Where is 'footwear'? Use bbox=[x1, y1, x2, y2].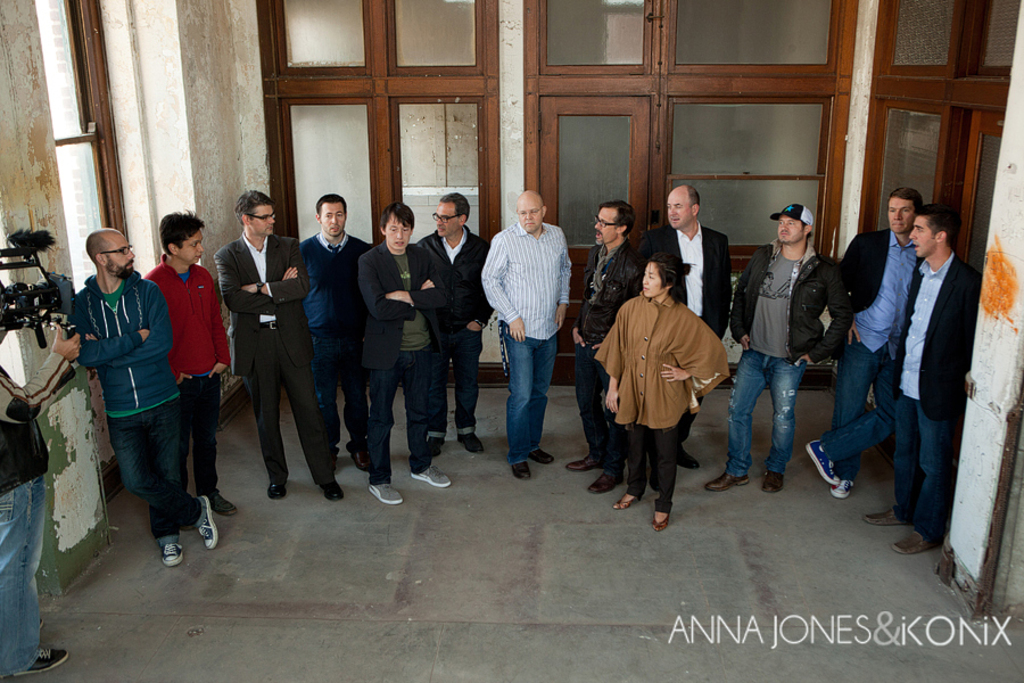
bbox=[10, 644, 67, 673].
